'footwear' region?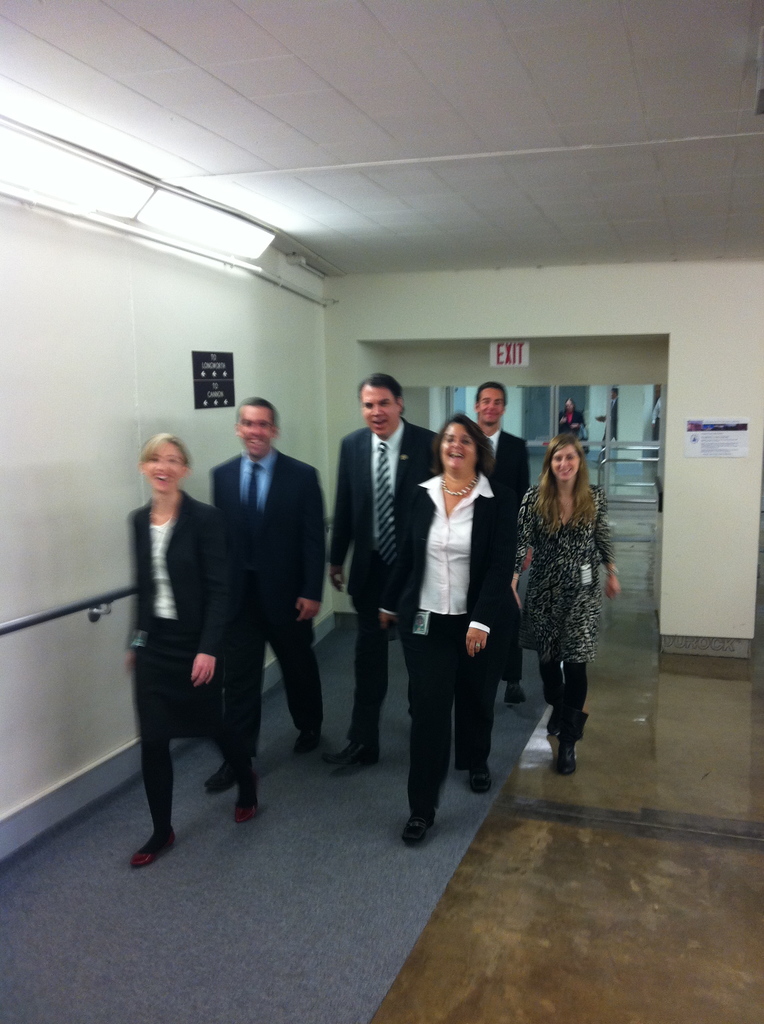
box=[403, 814, 438, 844]
